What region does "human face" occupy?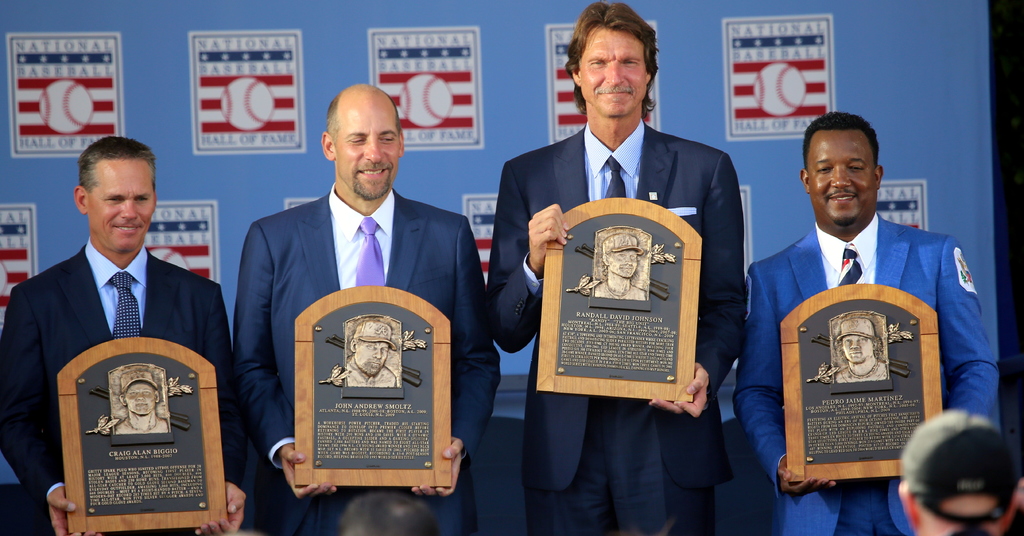
x1=117, y1=375, x2=161, y2=413.
